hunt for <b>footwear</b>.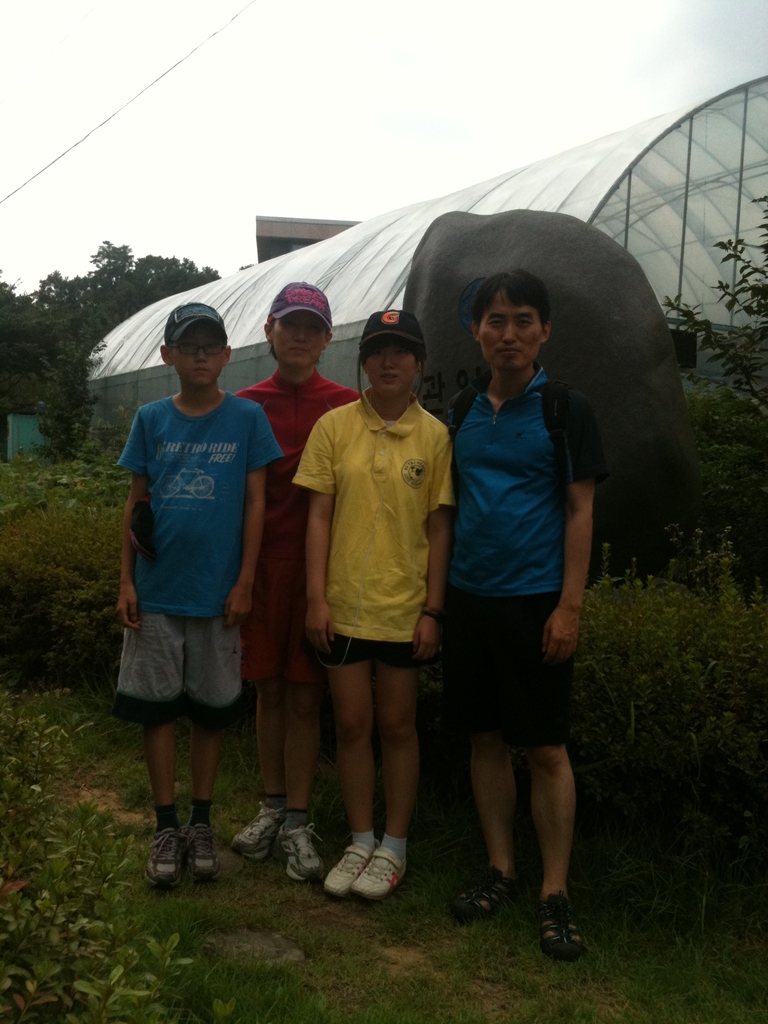
Hunted down at 534, 888, 587, 963.
